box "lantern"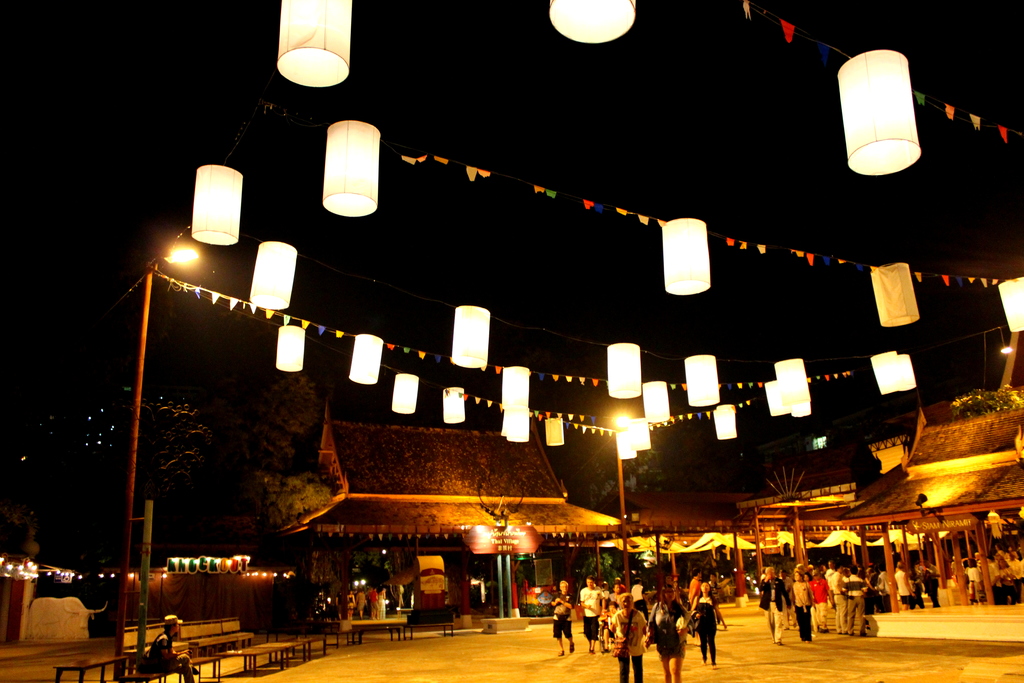
842/33/943/173
